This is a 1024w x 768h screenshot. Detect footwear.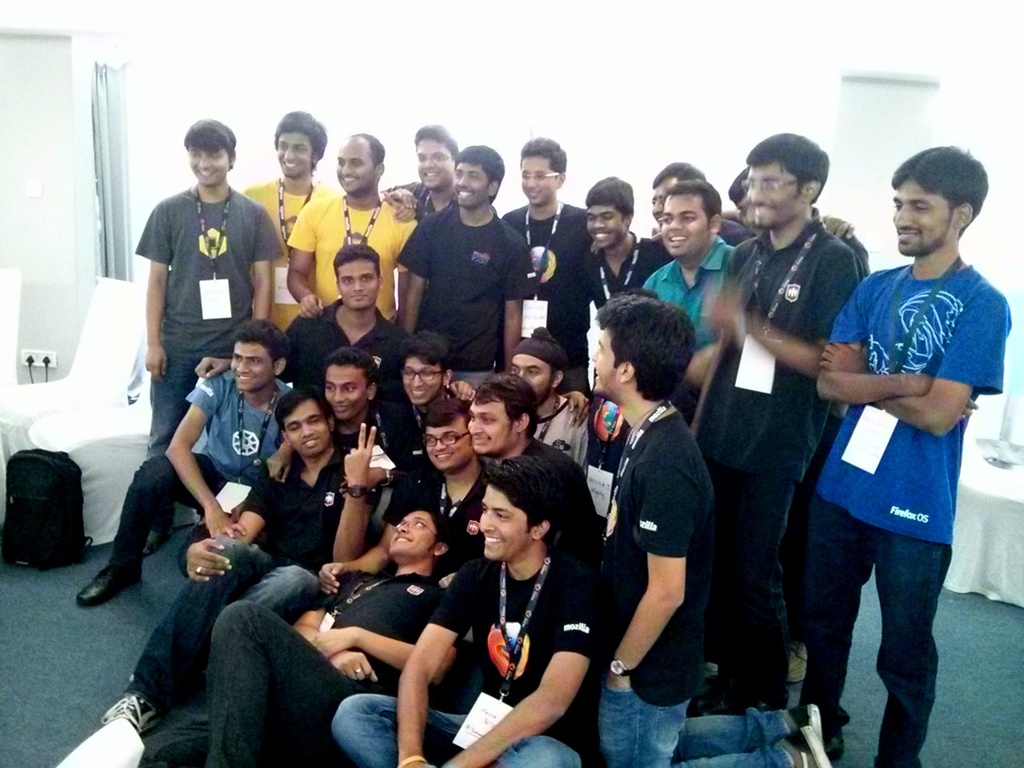
74 558 142 606.
